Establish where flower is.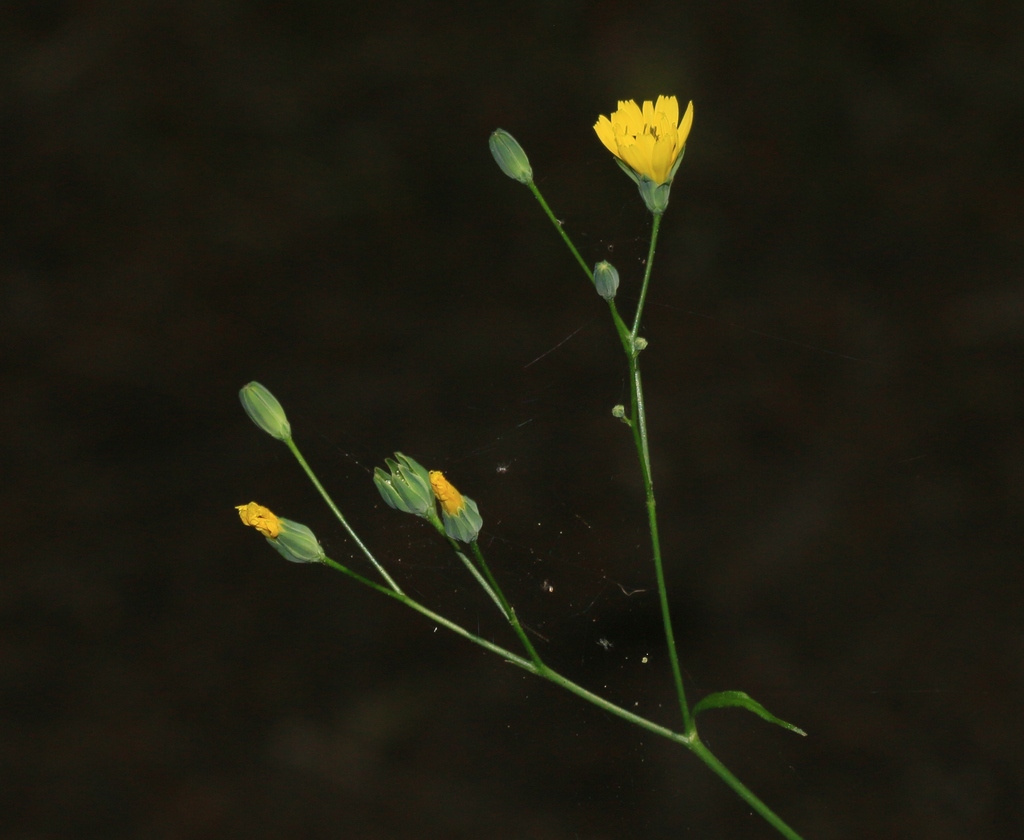
Established at bbox=[237, 500, 318, 563].
